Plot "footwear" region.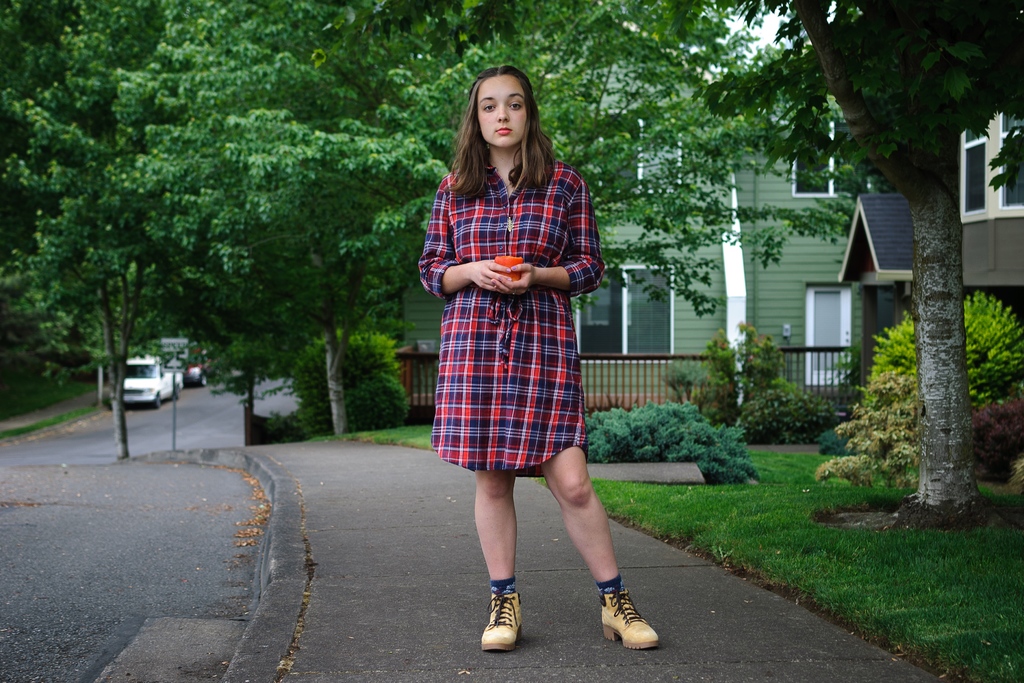
Plotted at 481,581,525,650.
